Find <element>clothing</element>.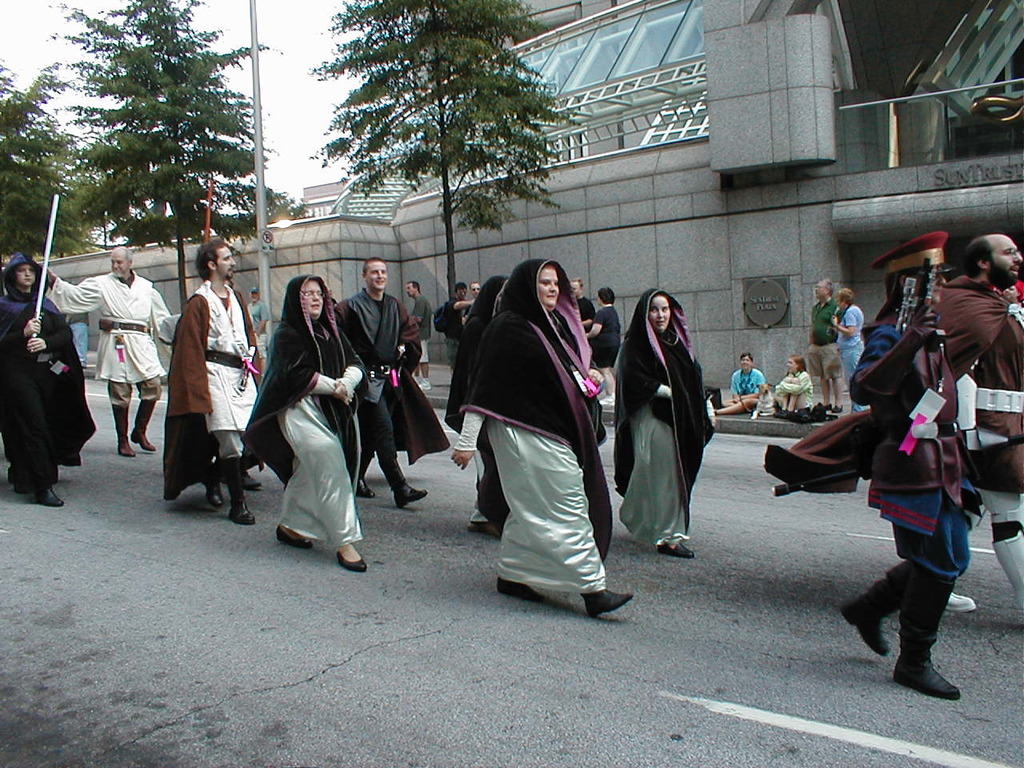
{"left": 66, "top": 314, "right": 90, "bottom": 362}.
